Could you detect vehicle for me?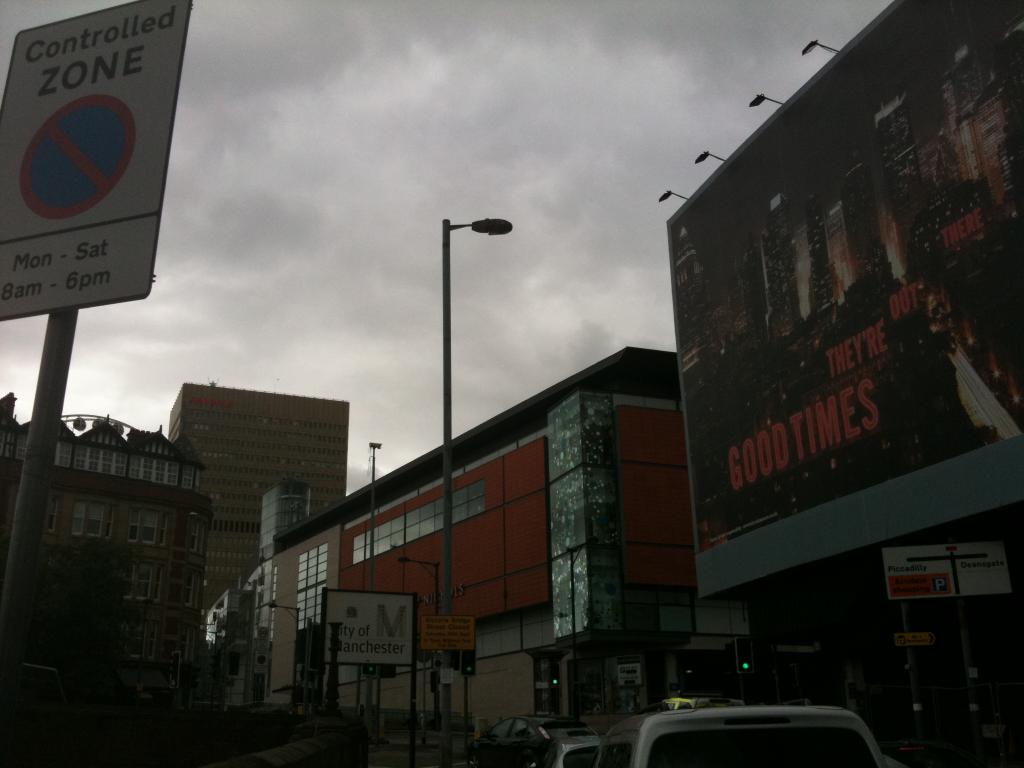
Detection result: (x1=465, y1=712, x2=575, y2=767).
